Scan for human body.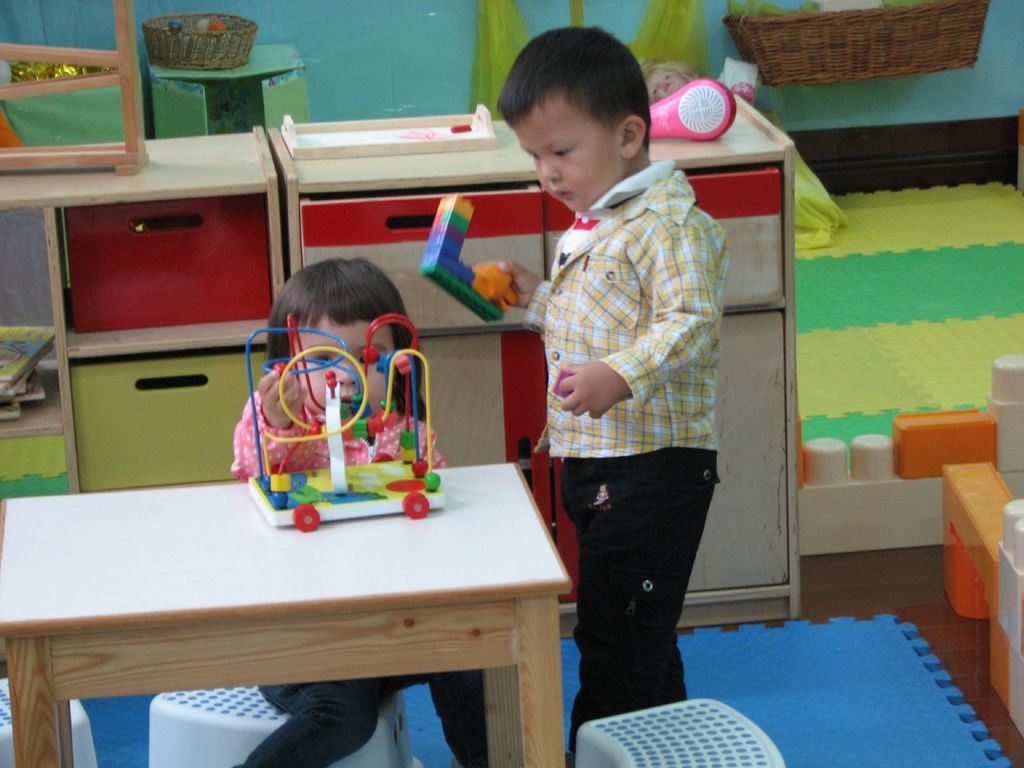
Scan result: (x1=520, y1=29, x2=740, y2=760).
